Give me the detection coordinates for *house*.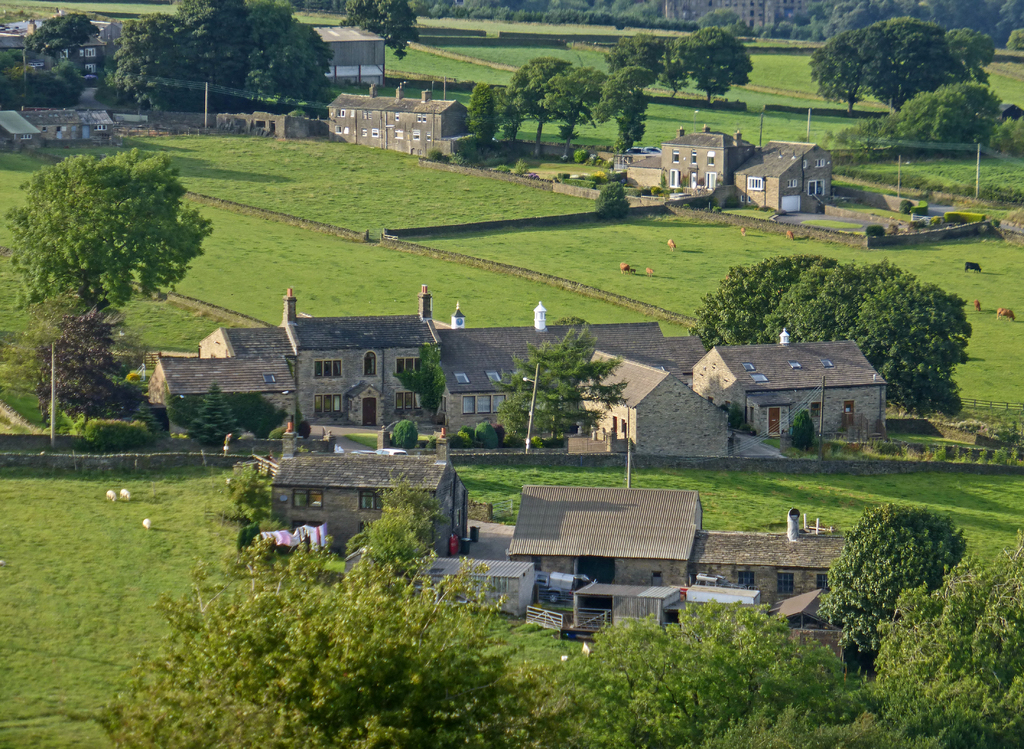
x1=268, y1=418, x2=467, y2=555.
